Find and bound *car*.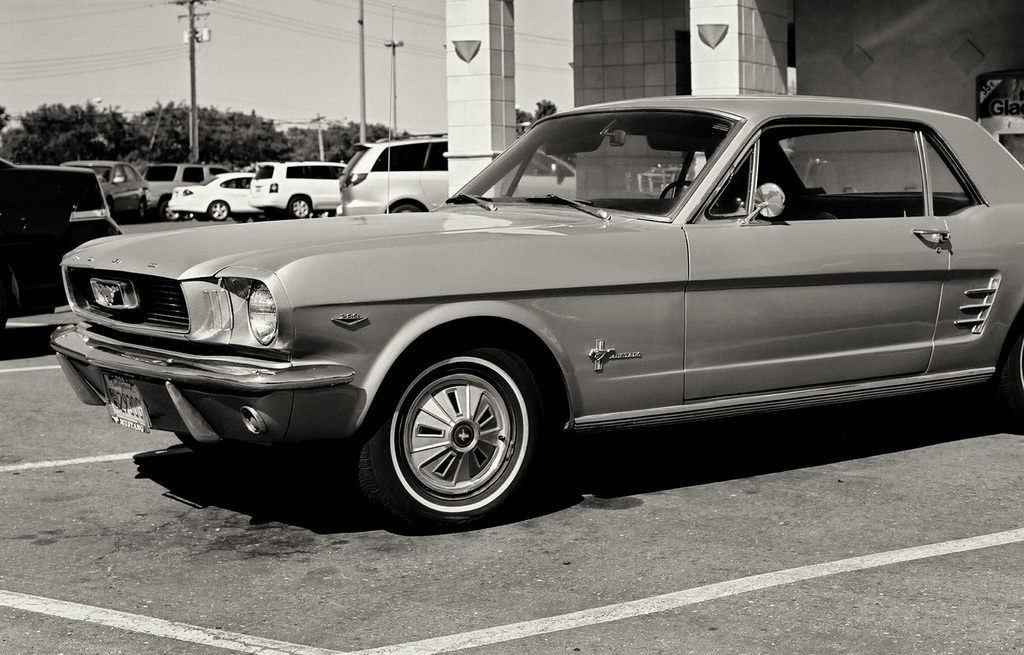
Bound: (left=55, top=159, right=150, bottom=223).
